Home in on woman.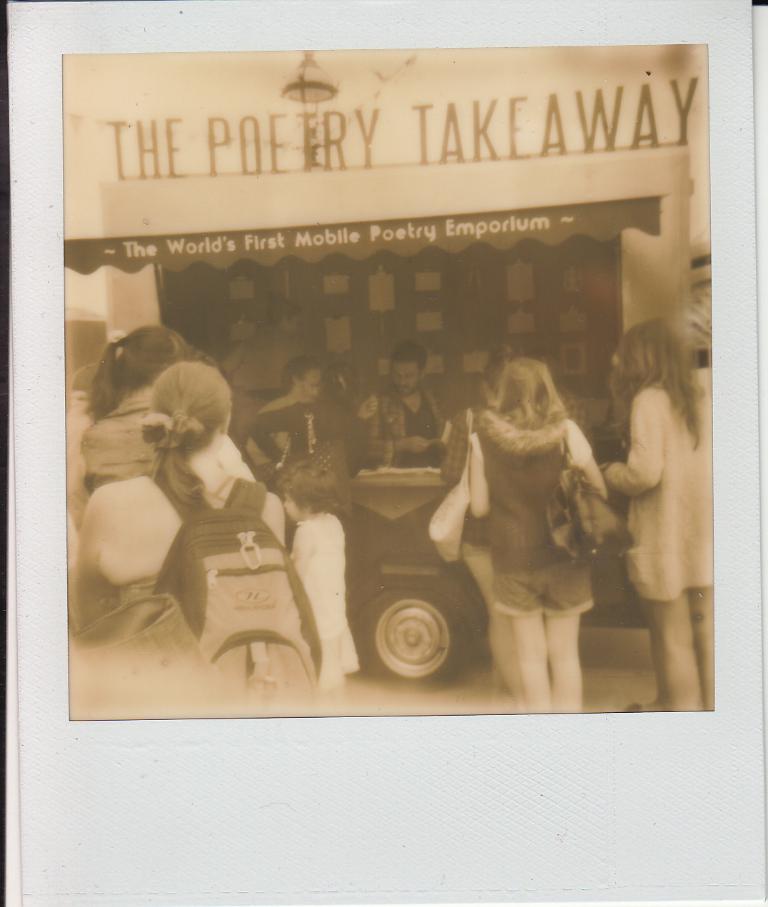
Homed in at bbox=(600, 313, 713, 713).
